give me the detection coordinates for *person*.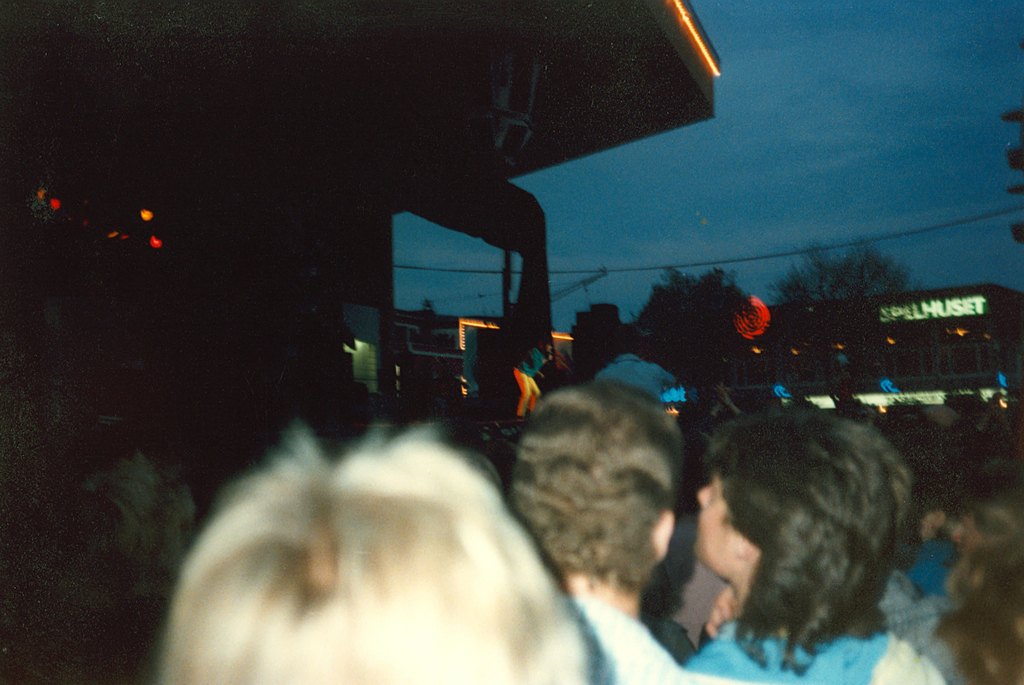
[592,321,676,408].
